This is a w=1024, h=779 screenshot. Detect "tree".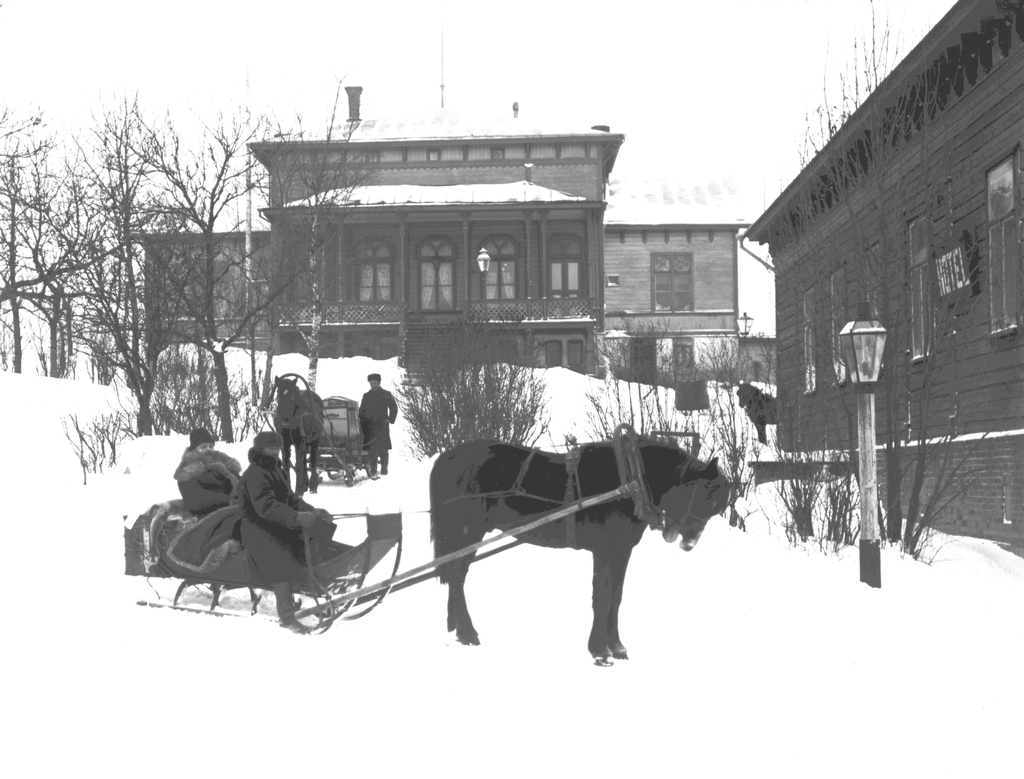
[68,86,212,426].
